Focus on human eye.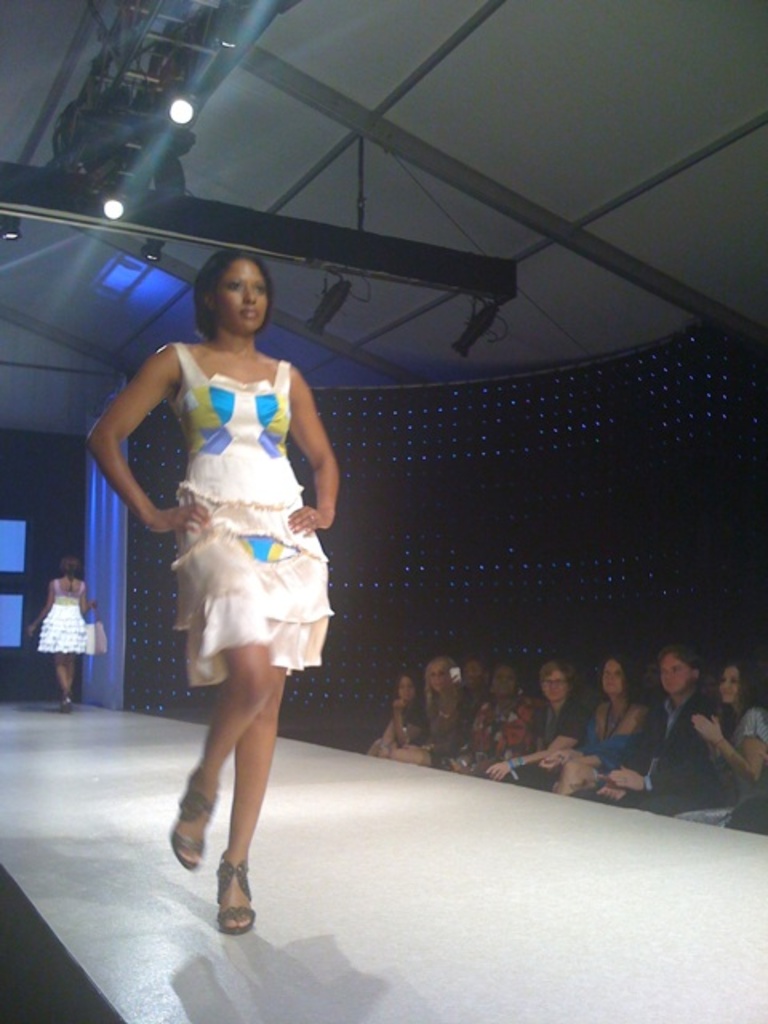
Focused at bbox(253, 286, 269, 296).
